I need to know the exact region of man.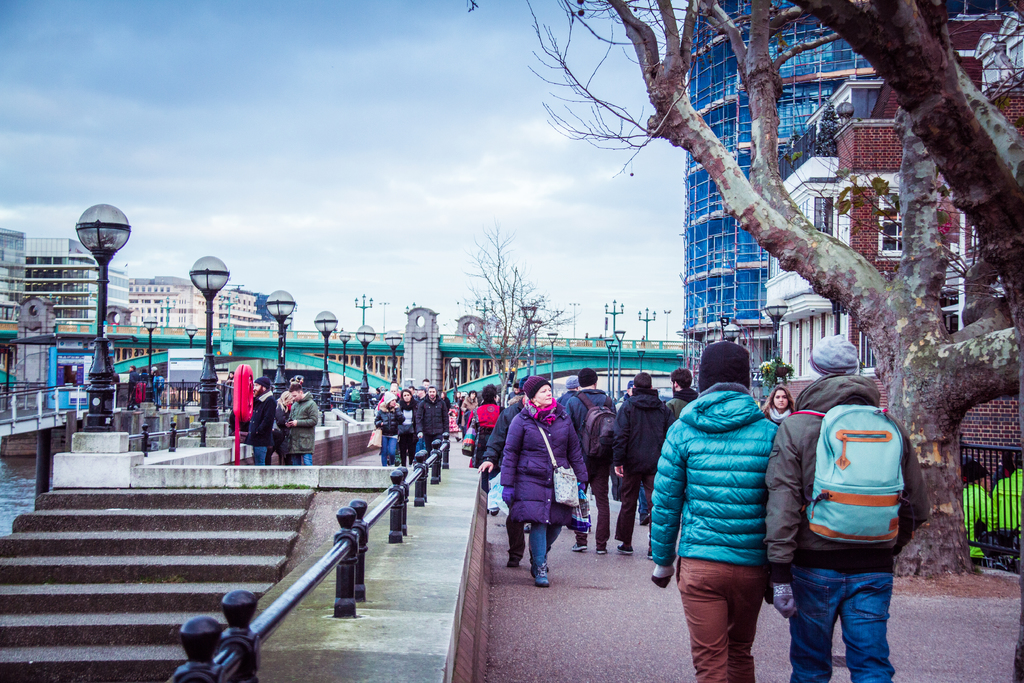
Region: 284,381,318,465.
